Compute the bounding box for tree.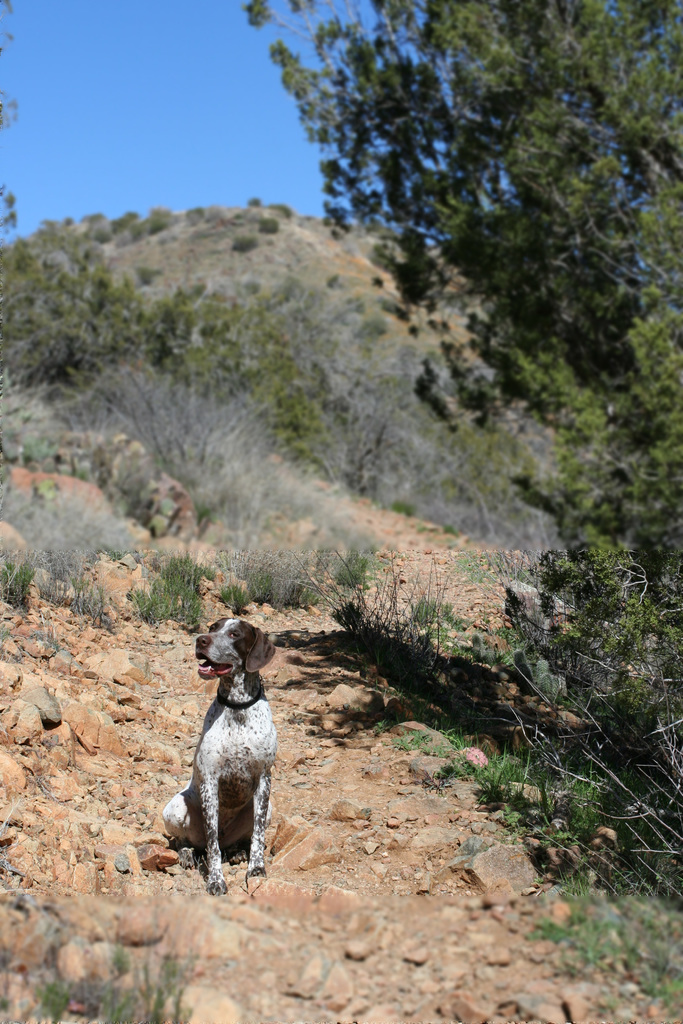
{"left": 0, "top": 211, "right": 344, "bottom": 469}.
